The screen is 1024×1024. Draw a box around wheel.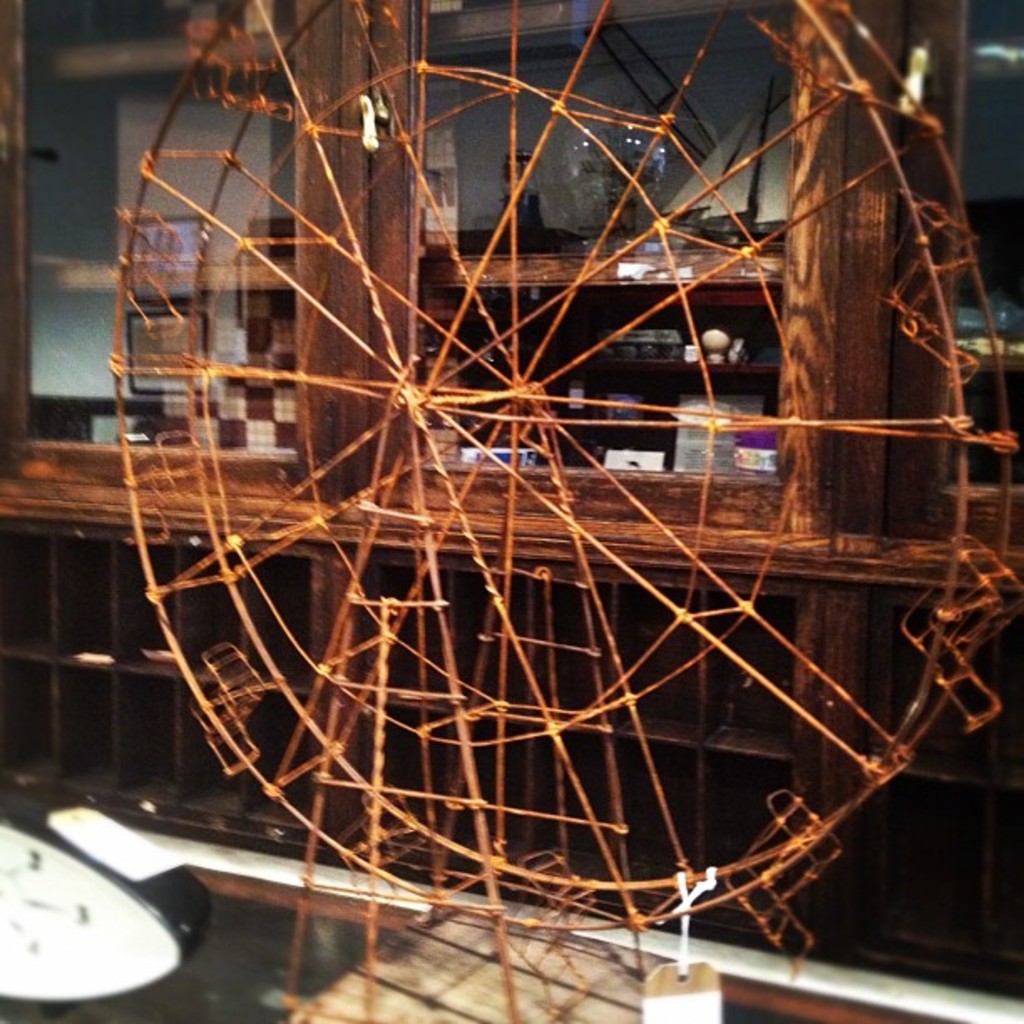
[left=50, top=25, right=947, bottom=939].
